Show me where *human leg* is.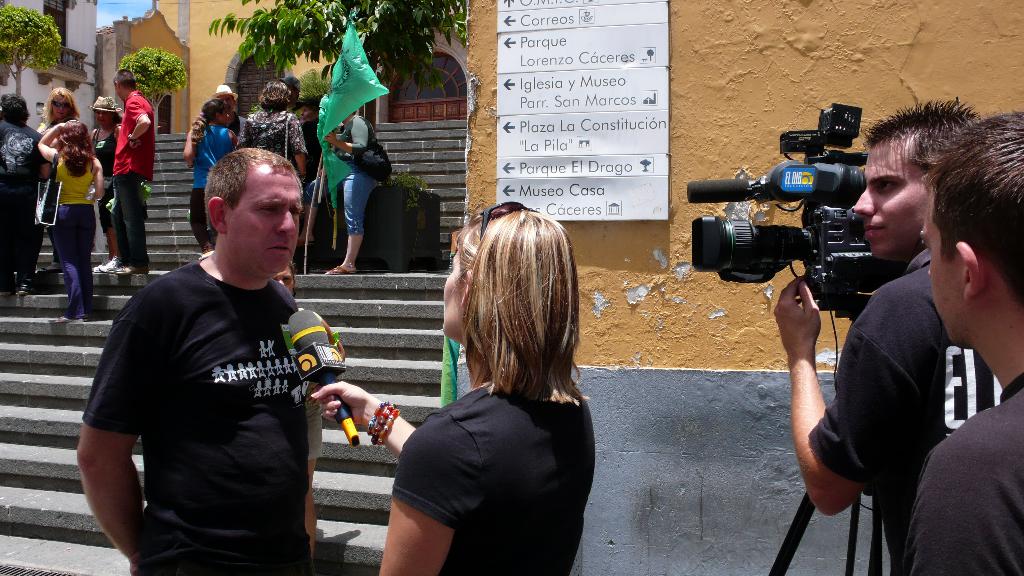
*human leg* is at 92:177:116:276.
